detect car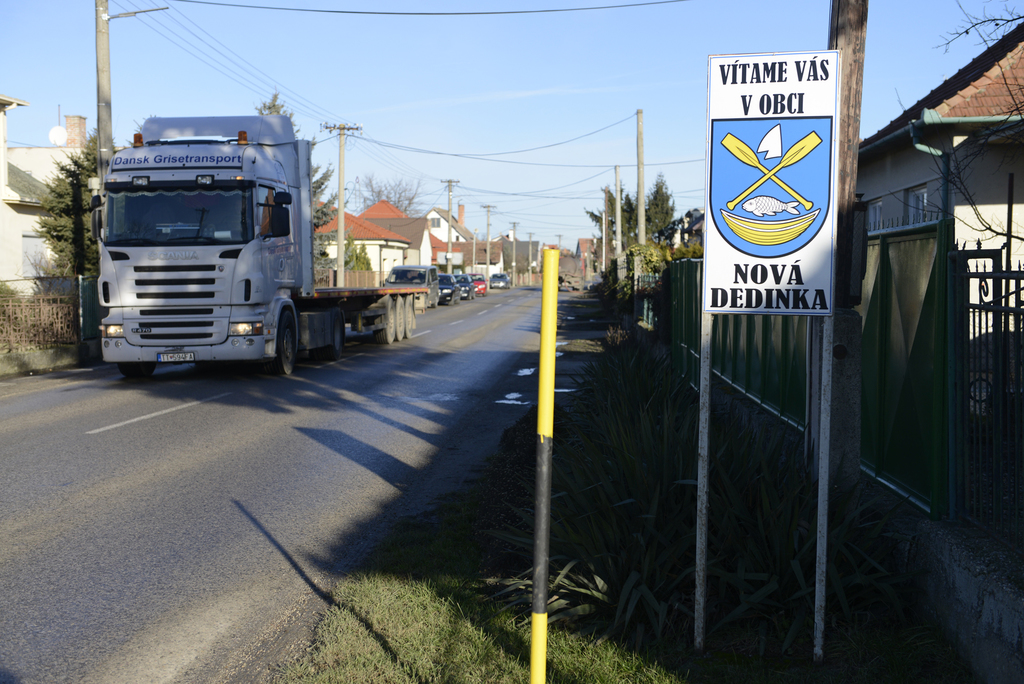
l=491, t=273, r=510, b=289
